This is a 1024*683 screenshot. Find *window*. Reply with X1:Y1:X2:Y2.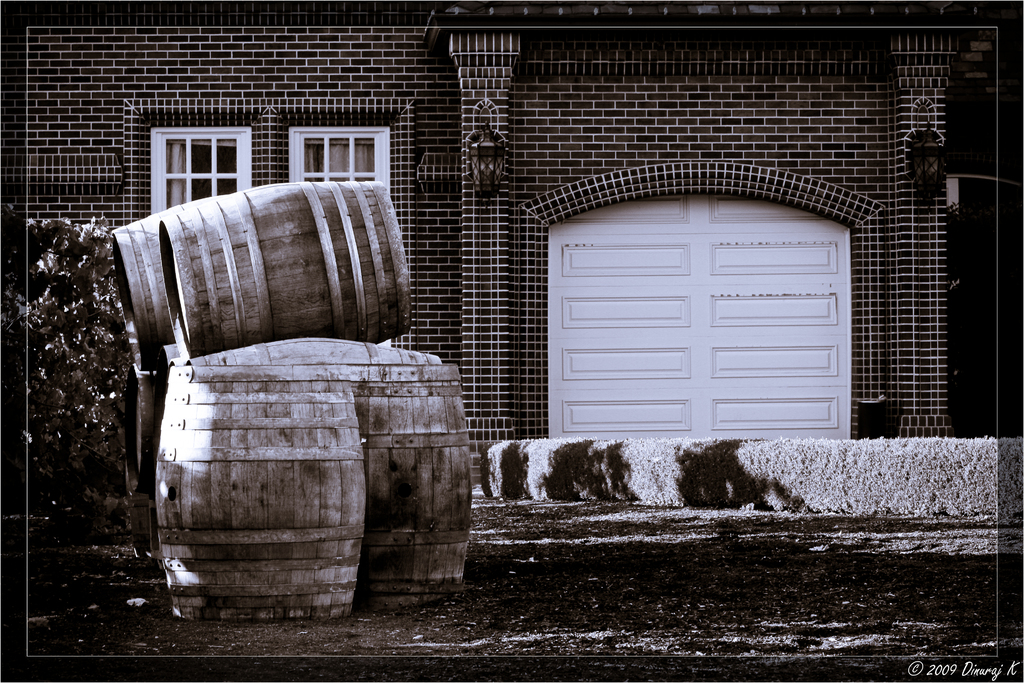
294:125:387:184.
